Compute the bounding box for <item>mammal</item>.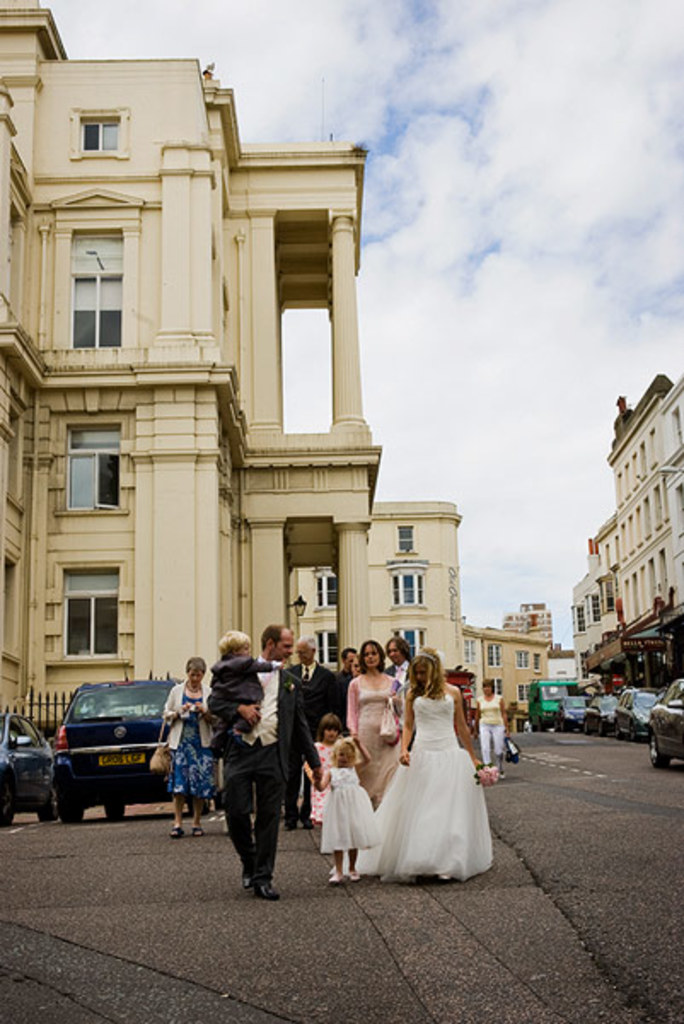
200/628/283/751.
